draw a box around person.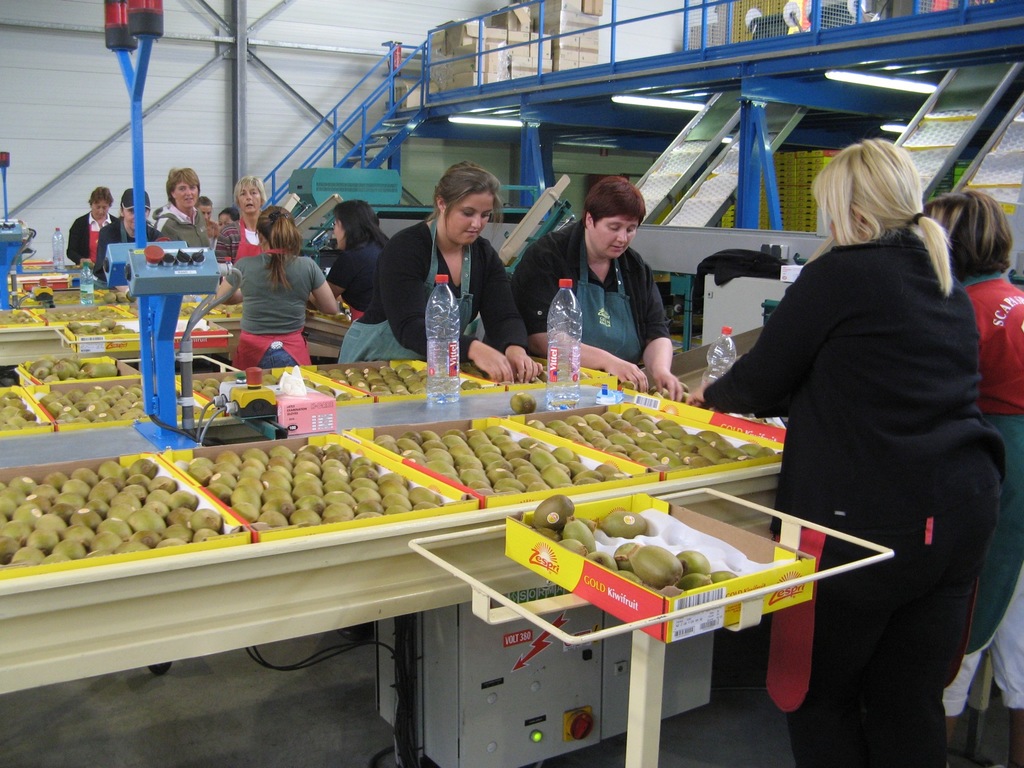
[214, 167, 273, 269].
